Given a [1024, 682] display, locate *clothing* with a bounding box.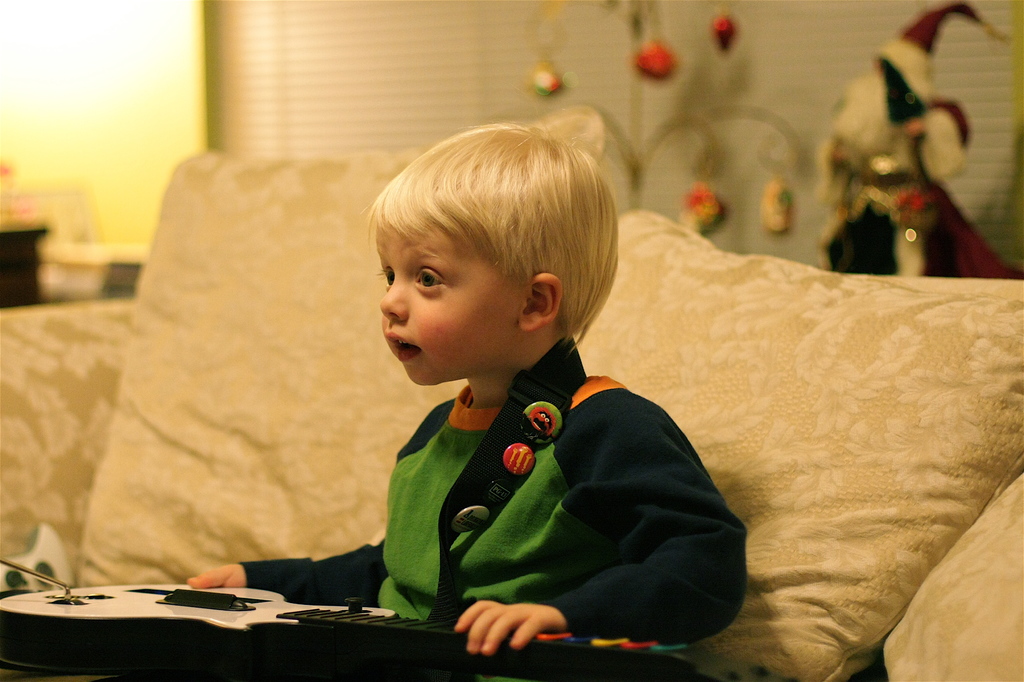
Located: box=[237, 369, 749, 647].
